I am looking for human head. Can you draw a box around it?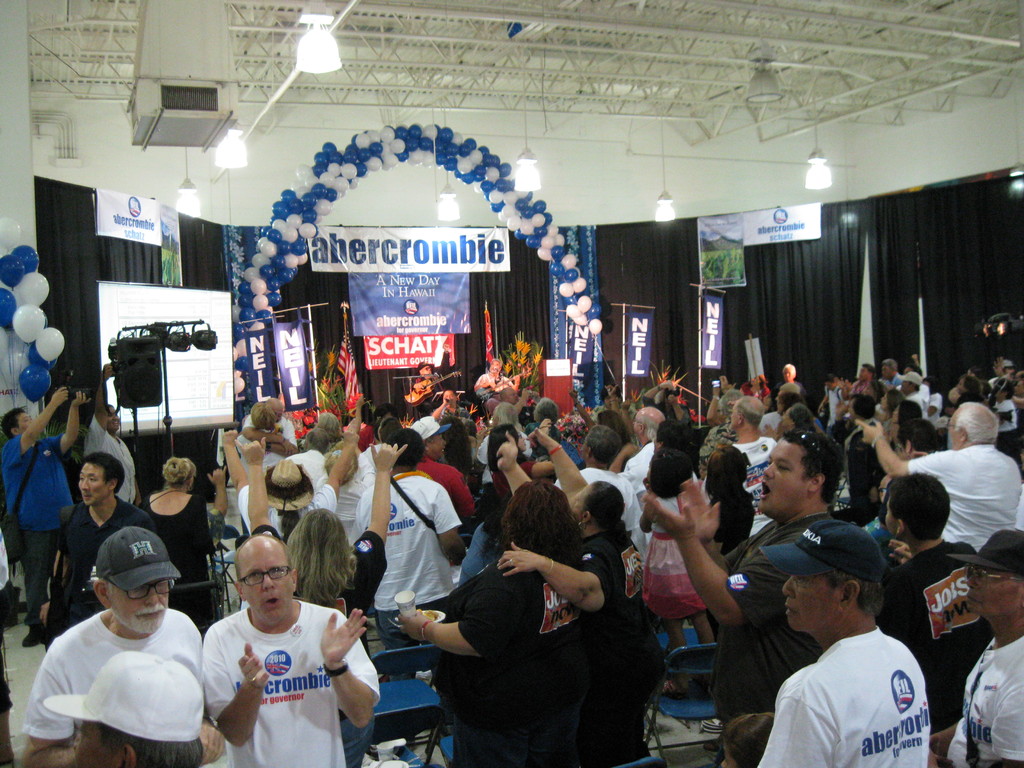
Sure, the bounding box is 504,483,576,551.
